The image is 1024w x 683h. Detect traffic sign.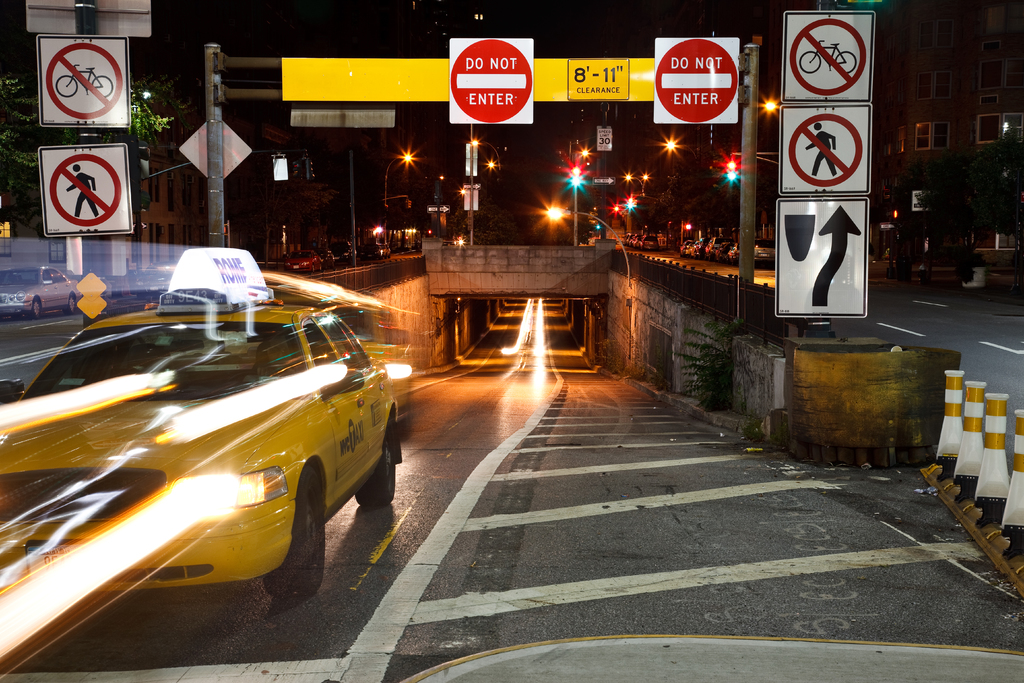
Detection: 36/31/131/128.
